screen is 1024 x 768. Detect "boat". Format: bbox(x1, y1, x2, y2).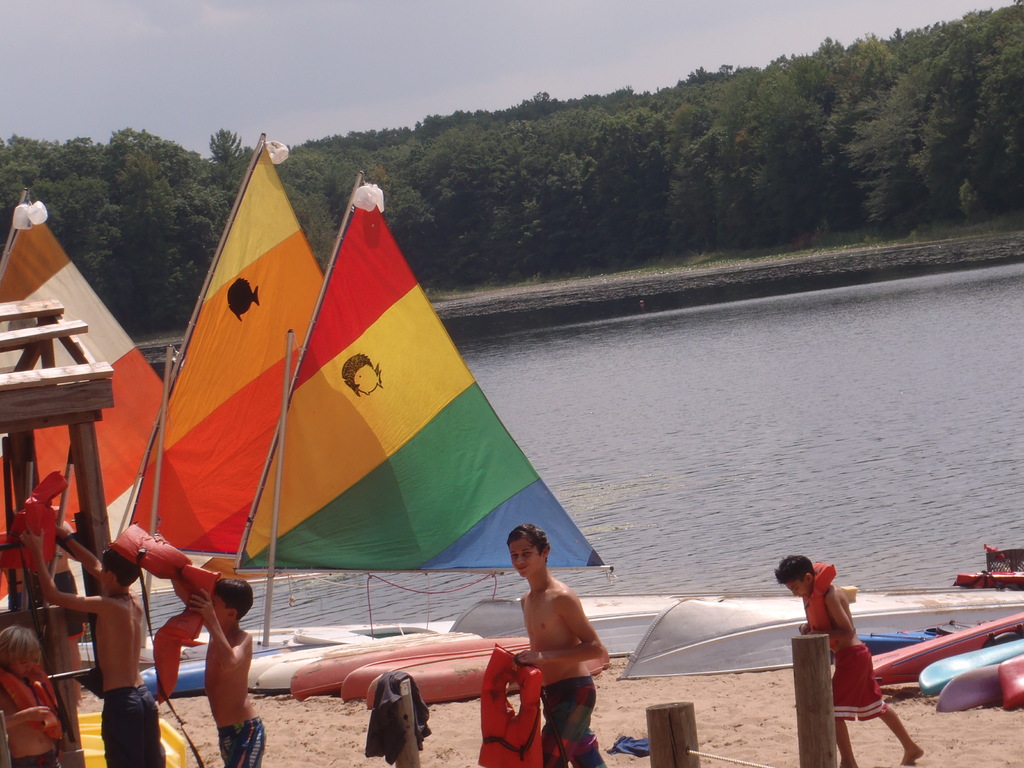
bbox(240, 630, 463, 696).
